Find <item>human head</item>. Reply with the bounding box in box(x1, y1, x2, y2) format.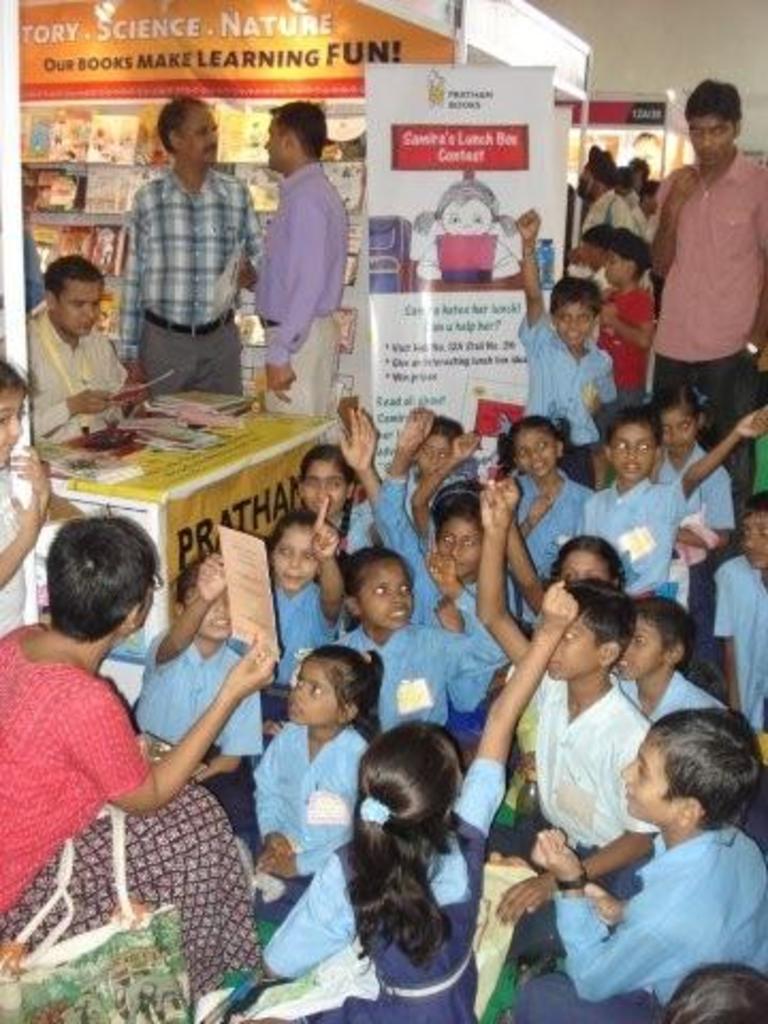
box(612, 164, 634, 188).
